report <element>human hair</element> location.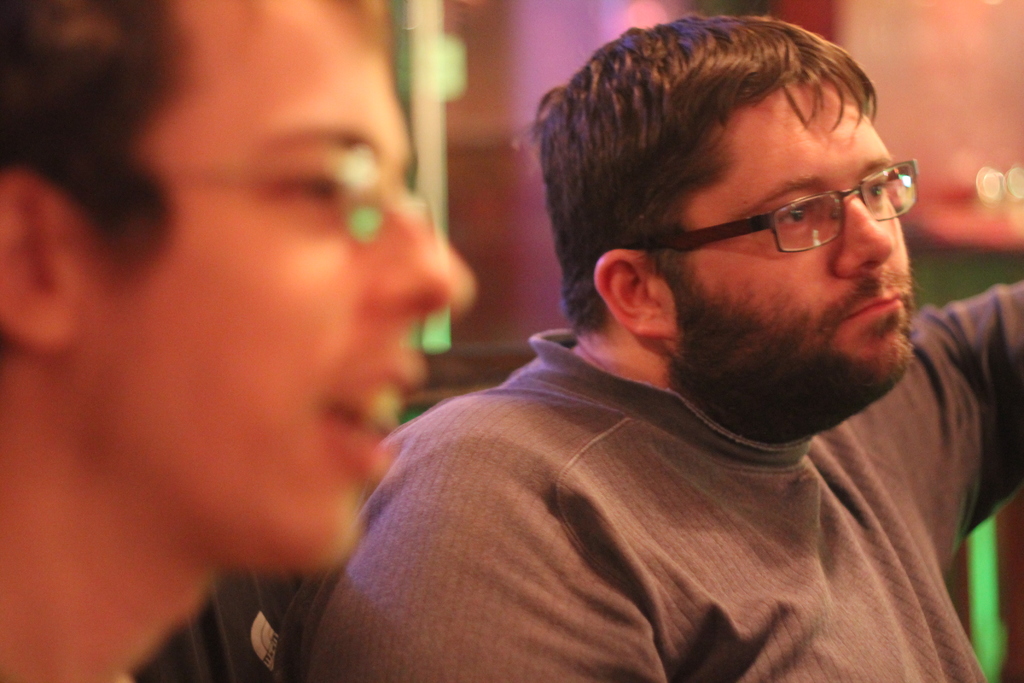
Report: x1=537, y1=0, x2=919, y2=290.
